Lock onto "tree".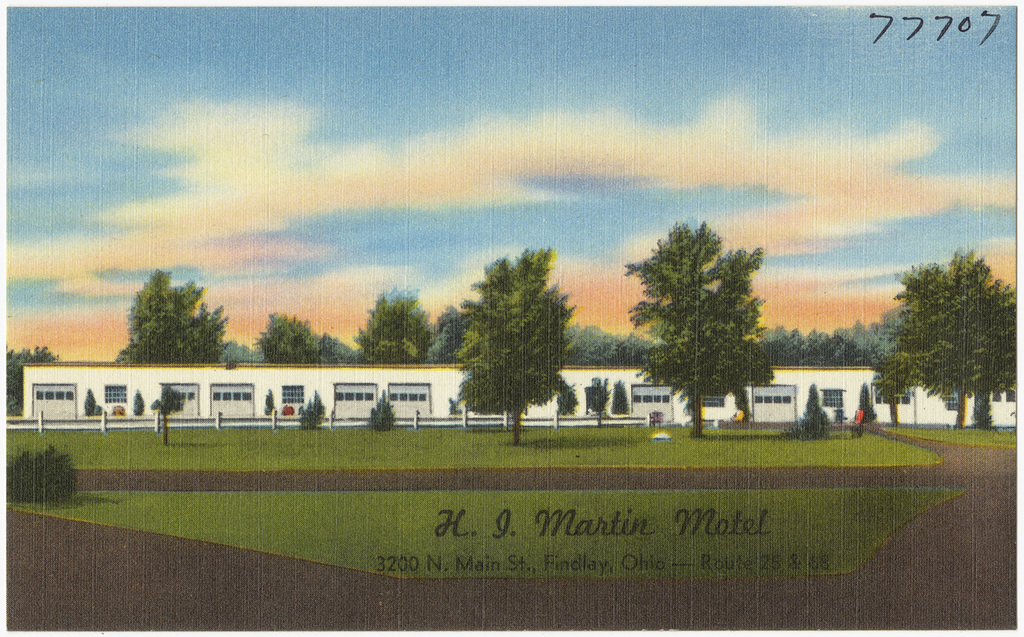
Locked: <bbox>607, 376, 636, 419</bbox>.
